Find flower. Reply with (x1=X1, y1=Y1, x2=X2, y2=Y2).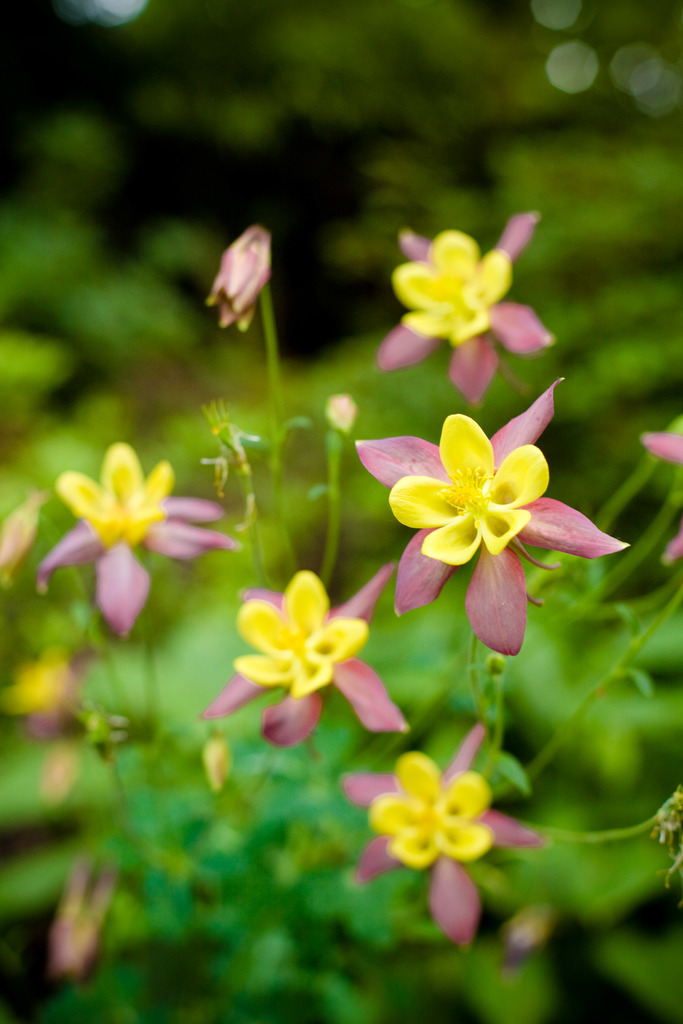
(x1=0, y1=629, x2=100, y2=745).
